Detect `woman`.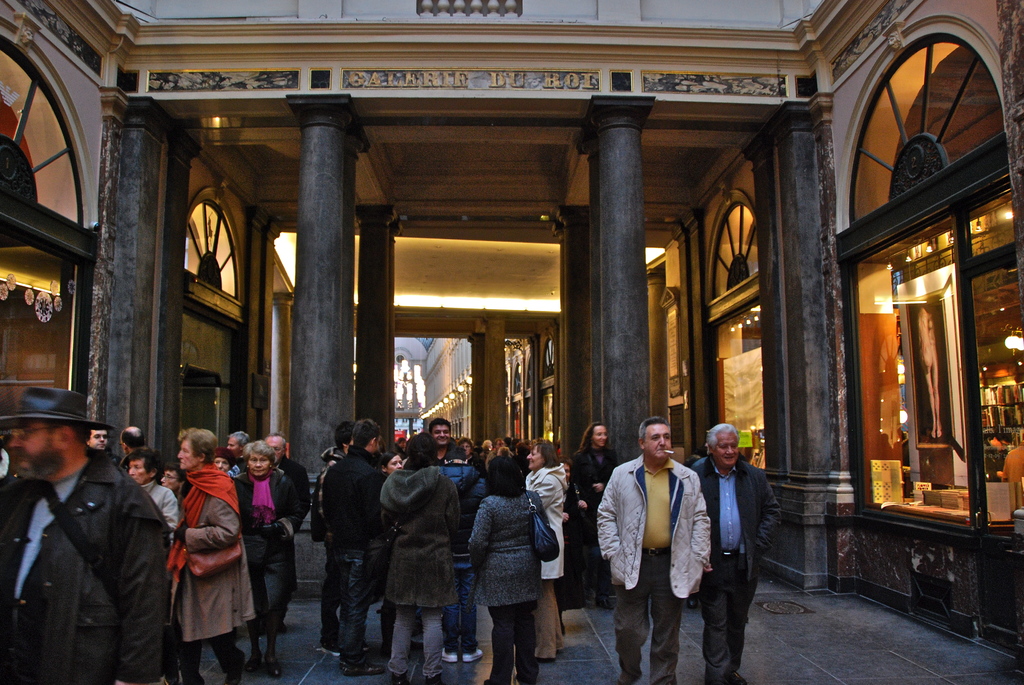
Detected at bbox=[235, 441, 295, 681].
